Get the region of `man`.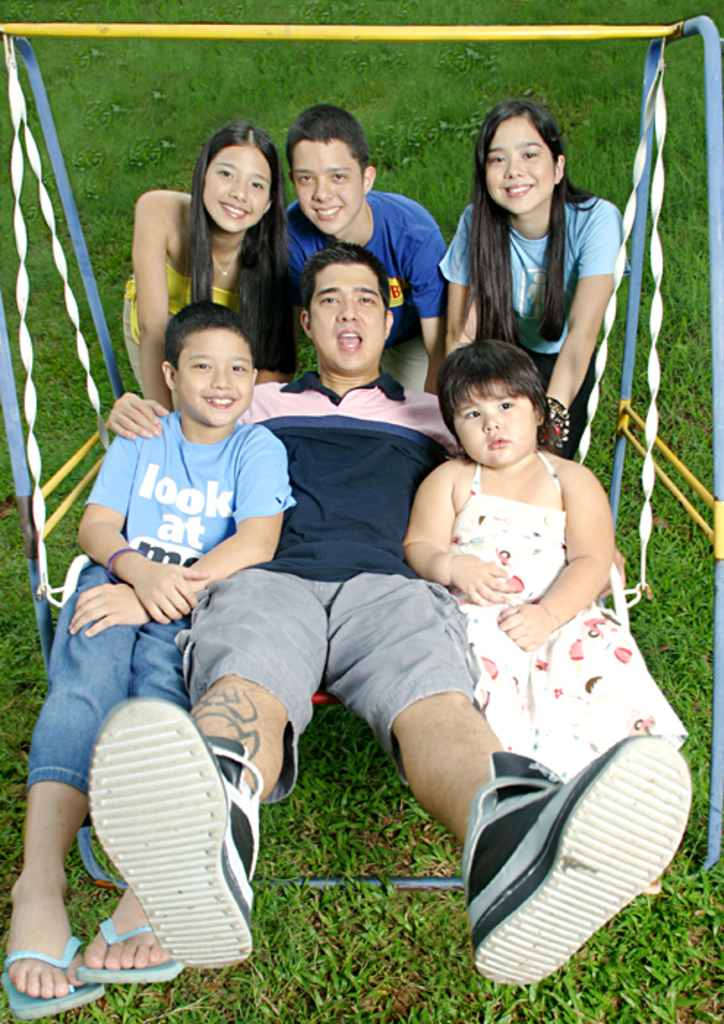
x1=143, y1=170, x2=614, y2=982.
